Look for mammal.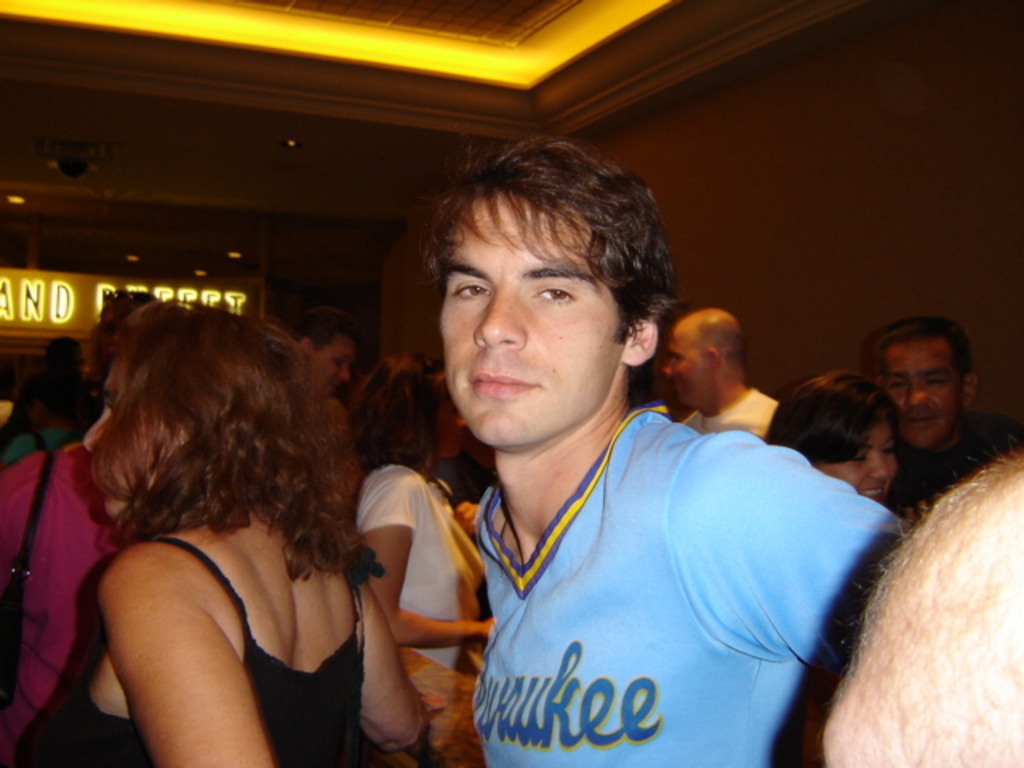
Found: <bbox>653, 306, 787, 440</bbox>.
